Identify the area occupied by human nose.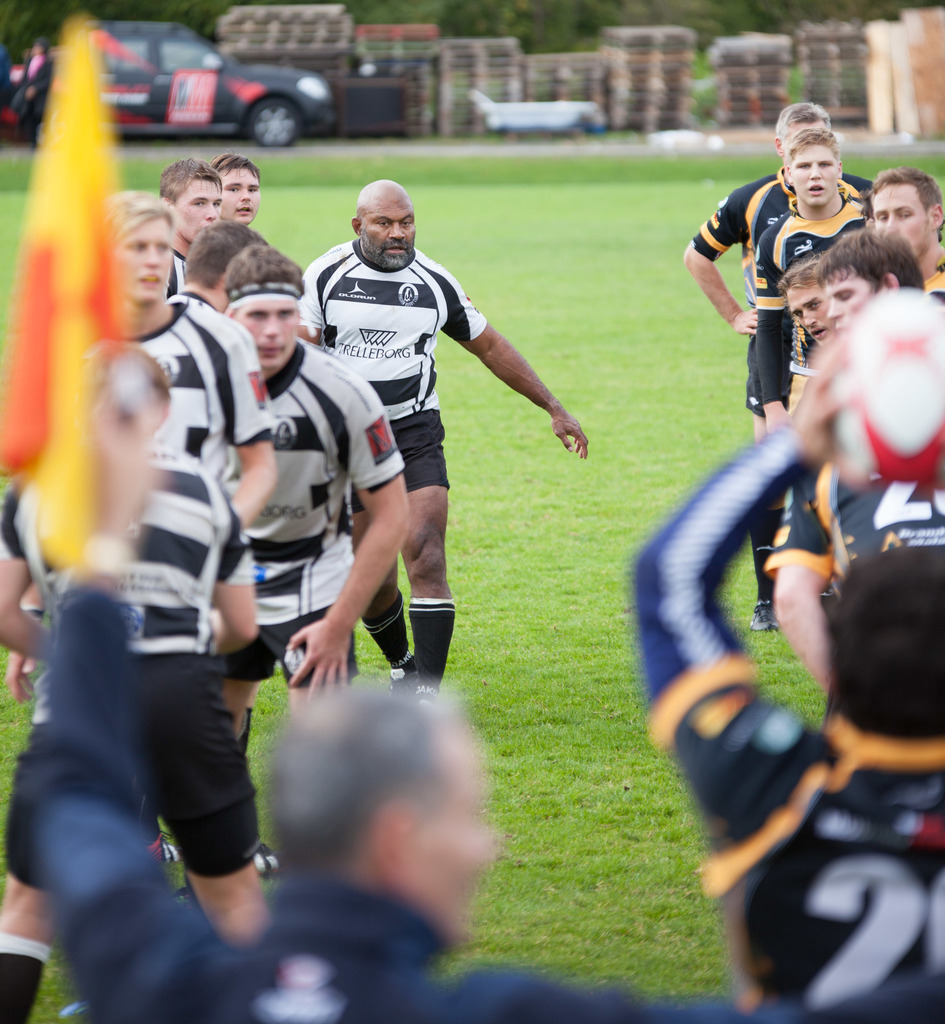
Area: 810, 162, 824, 181.
